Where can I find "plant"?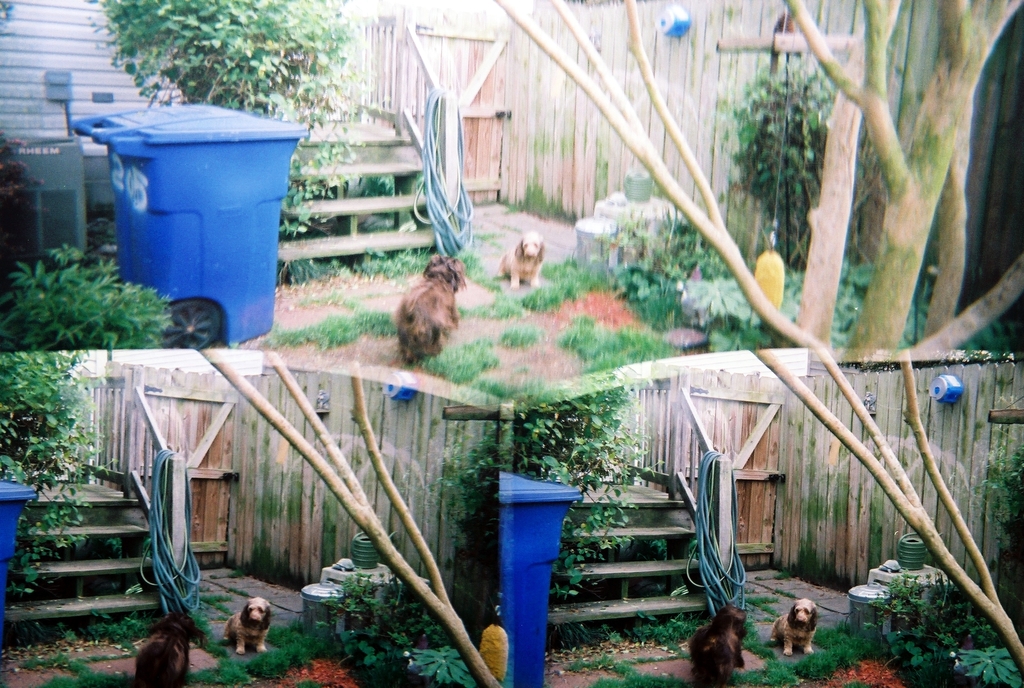
You can find it at rect(412, 328, 508, 381).
